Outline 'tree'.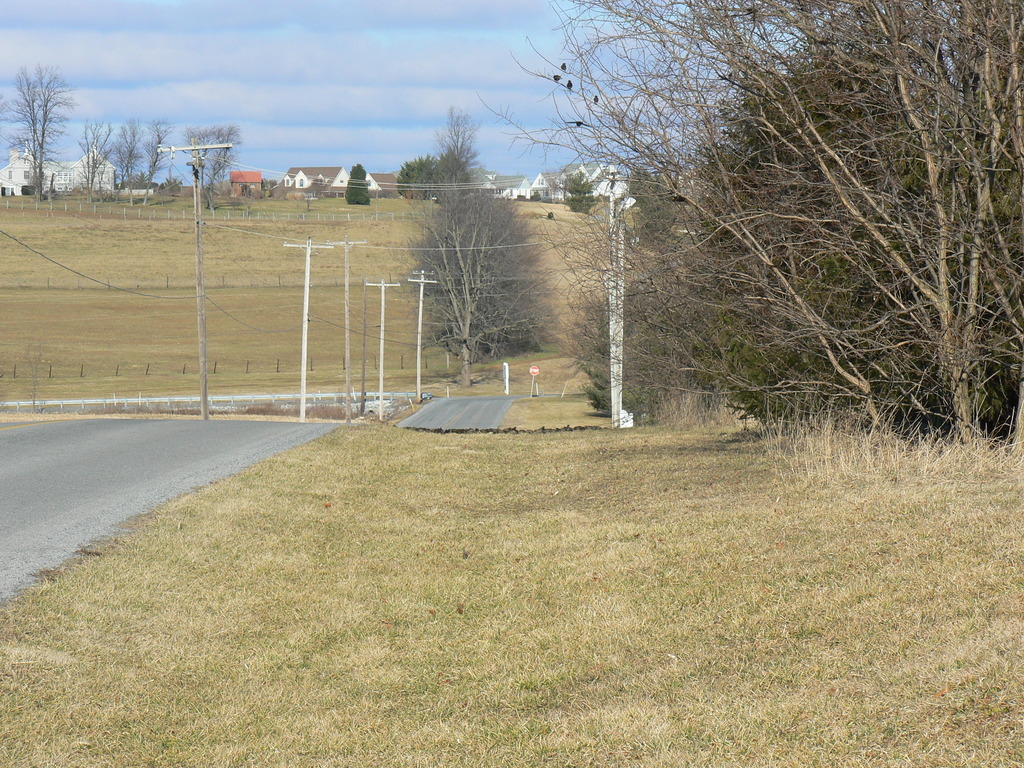
Outline: l=298, t=179, r=327, b=197.
